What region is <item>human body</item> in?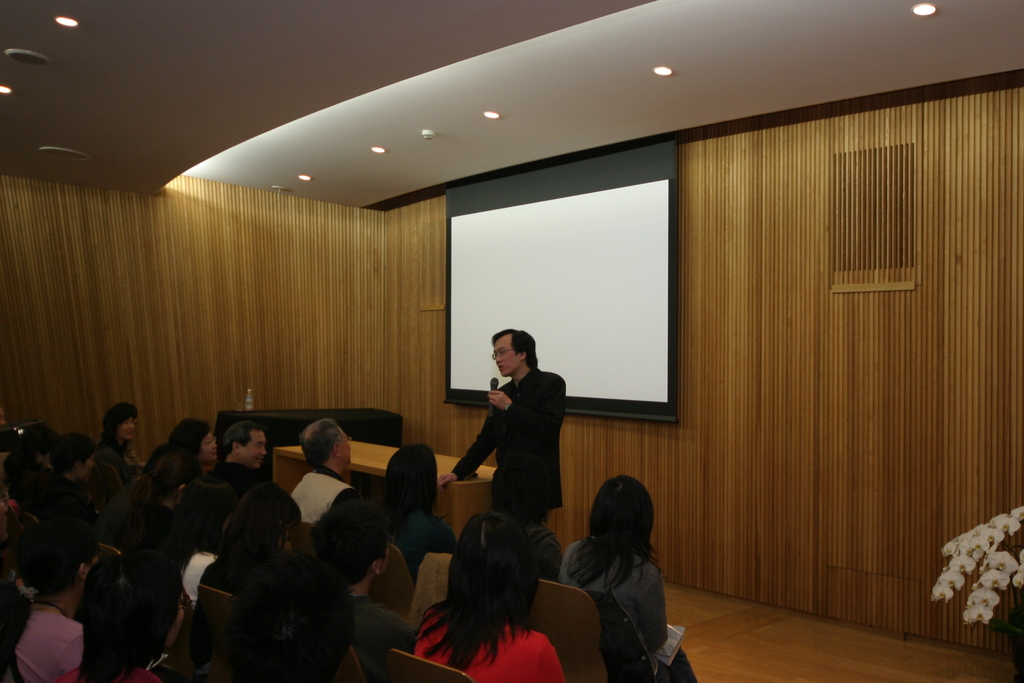
{"x1": 375, "y1": 438, "x2": 447, "y2": 591}.
